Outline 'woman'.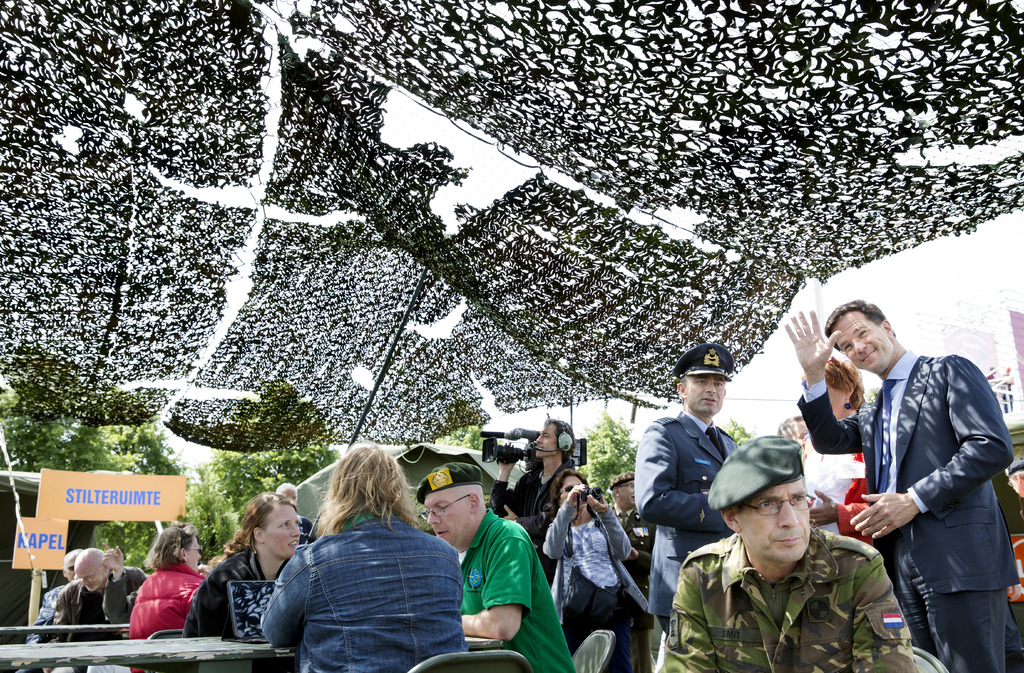
Outline: <box>256,442,461,672</box>.
